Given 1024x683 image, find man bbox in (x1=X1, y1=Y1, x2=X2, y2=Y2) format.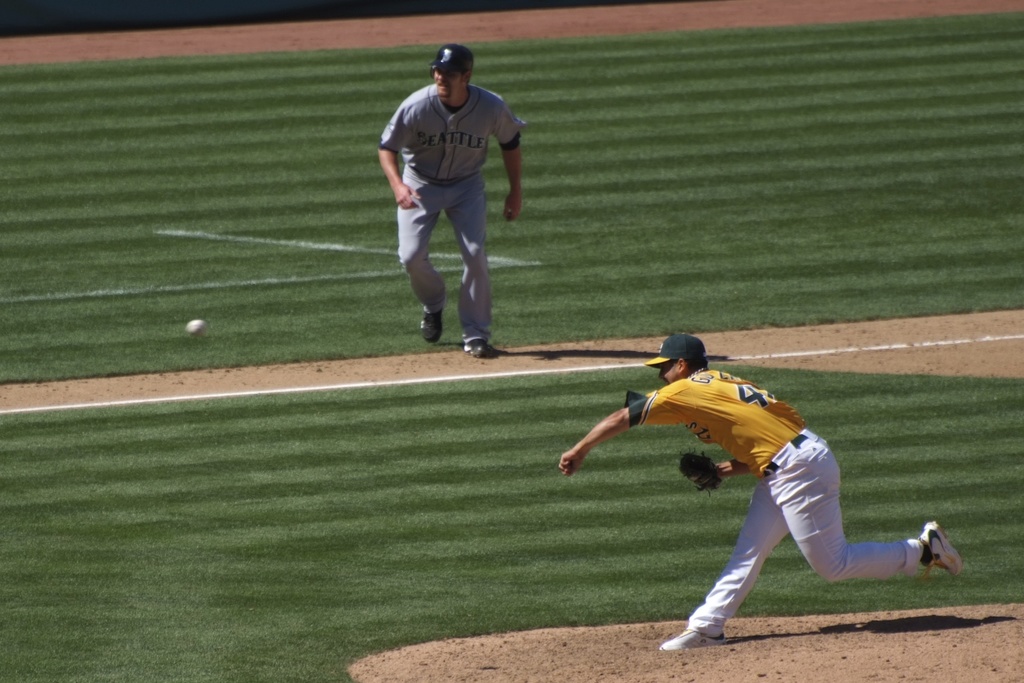
(x1=558, y1=336, x2=966, y2=650).
